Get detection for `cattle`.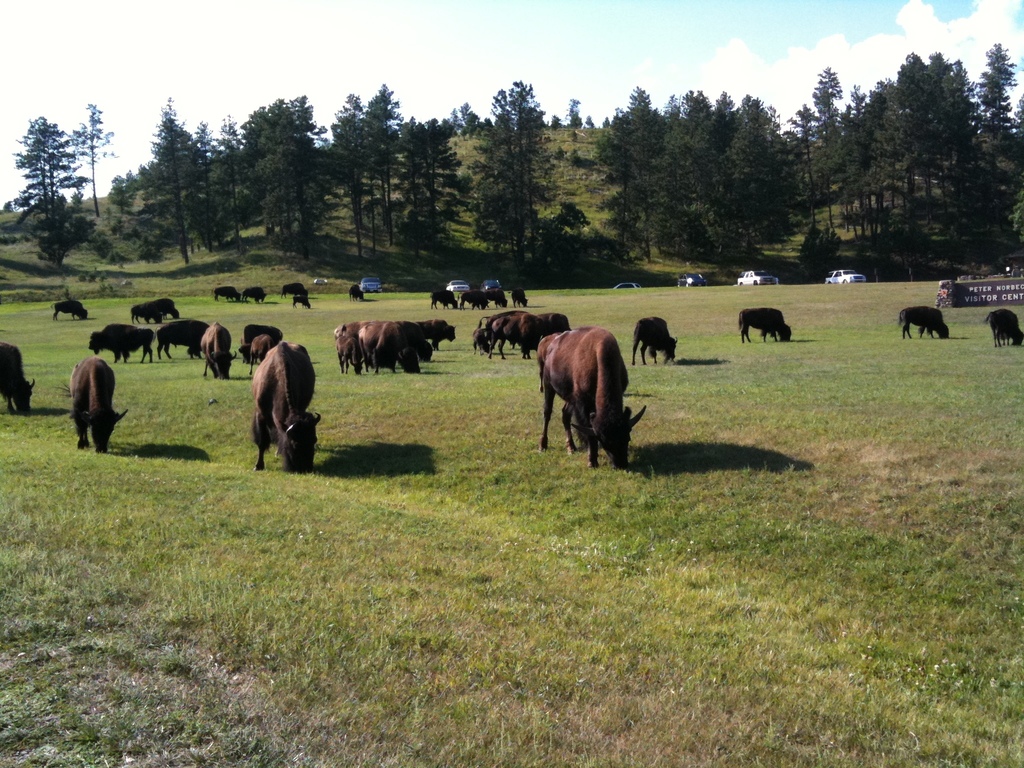
Detection: crop(248, 343, 326, 471).
